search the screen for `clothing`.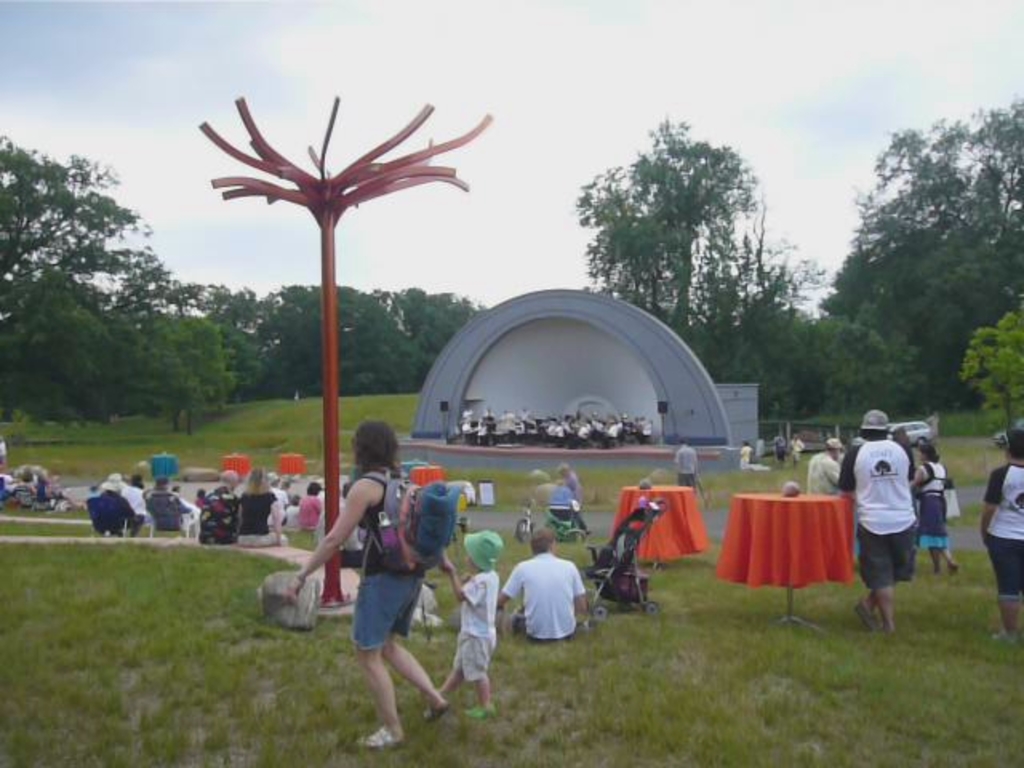
Found at (738, 442, 750, 467).
